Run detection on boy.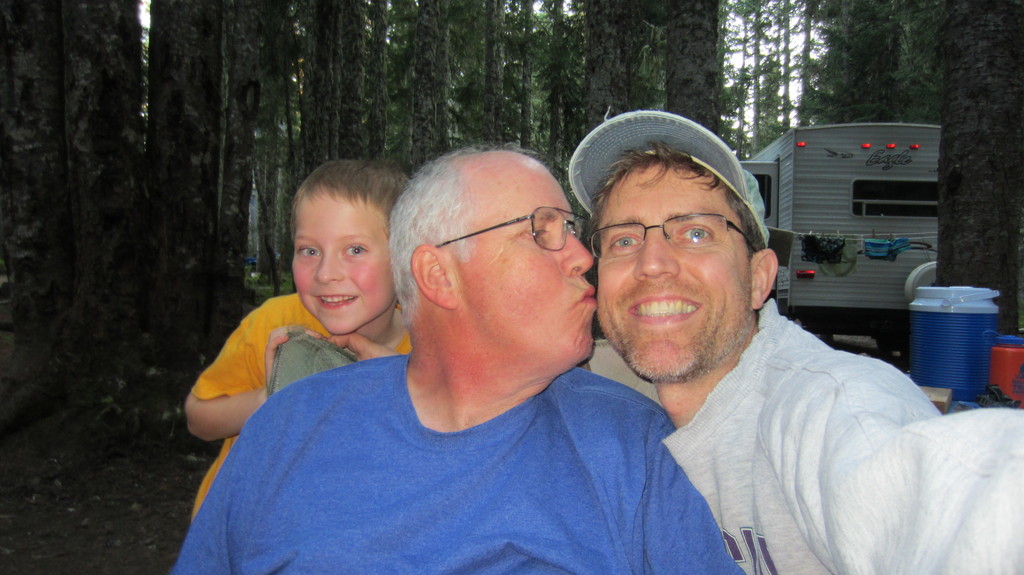
Result: x1=180 y1=151 x2=432 y2=479.
